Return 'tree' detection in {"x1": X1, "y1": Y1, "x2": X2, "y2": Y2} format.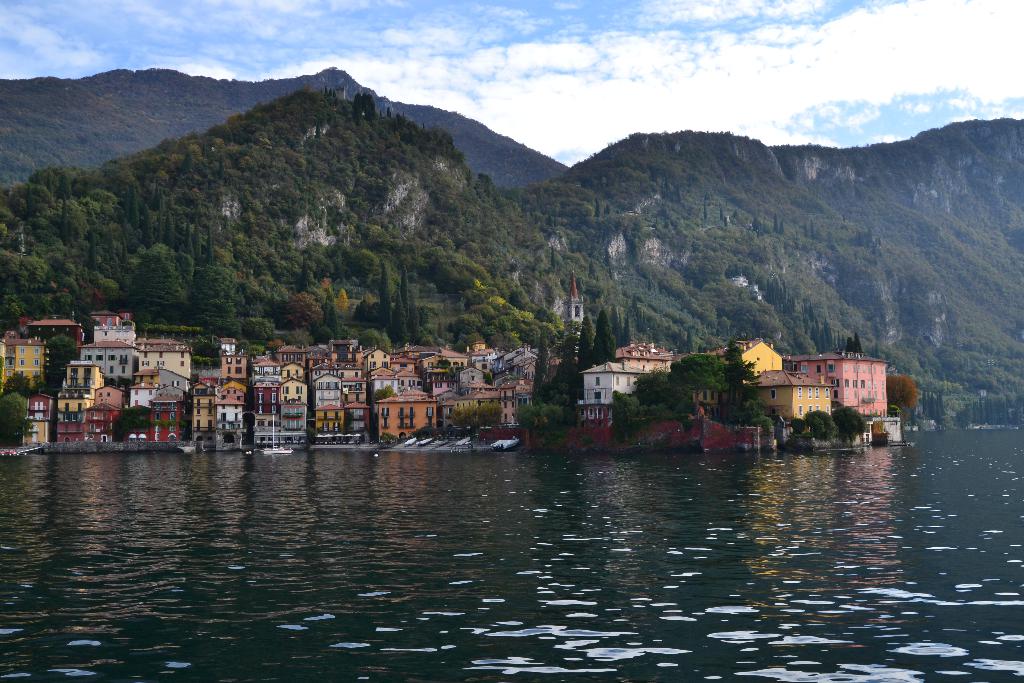
{"x1": 666, "y1": 347, "x2": 767, "y2": 413}.
